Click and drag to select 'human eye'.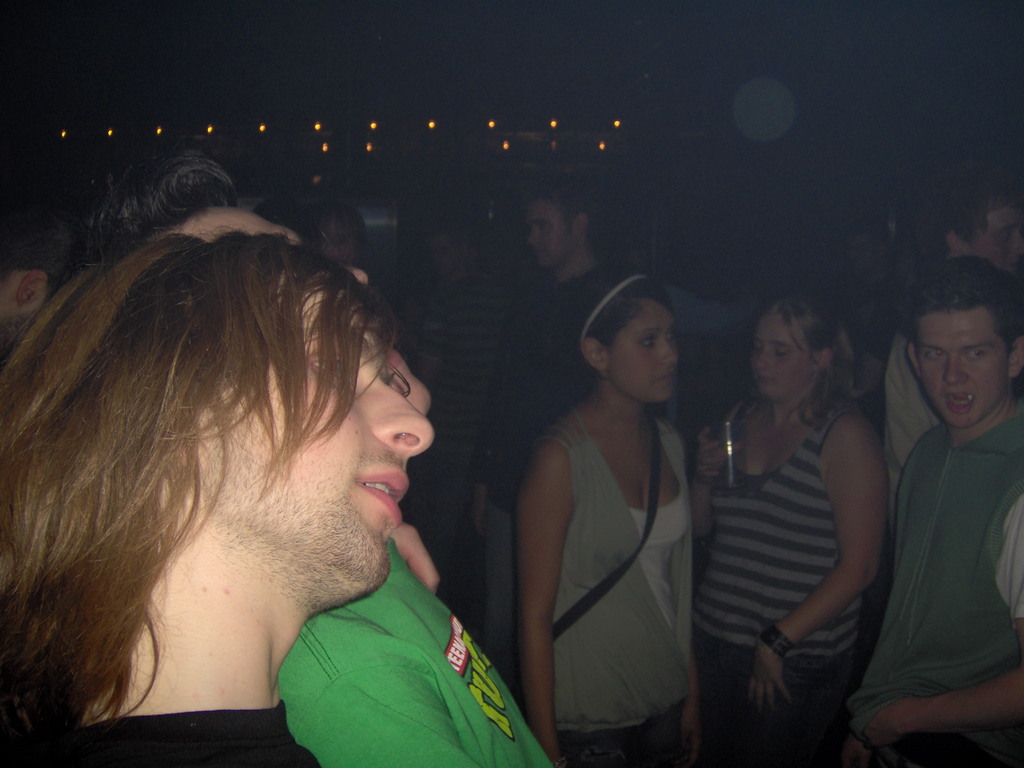
Selection: box=[961, 345, 989, 364].
